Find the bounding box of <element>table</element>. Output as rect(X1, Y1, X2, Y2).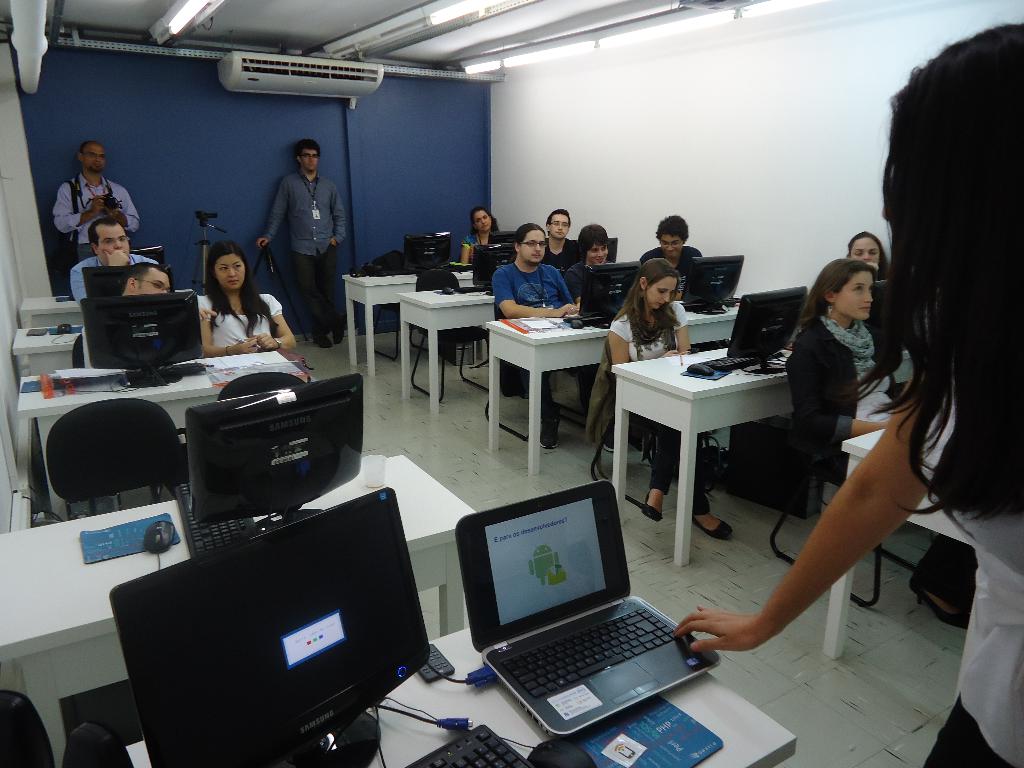
rect(604, 339, 825, 561).
